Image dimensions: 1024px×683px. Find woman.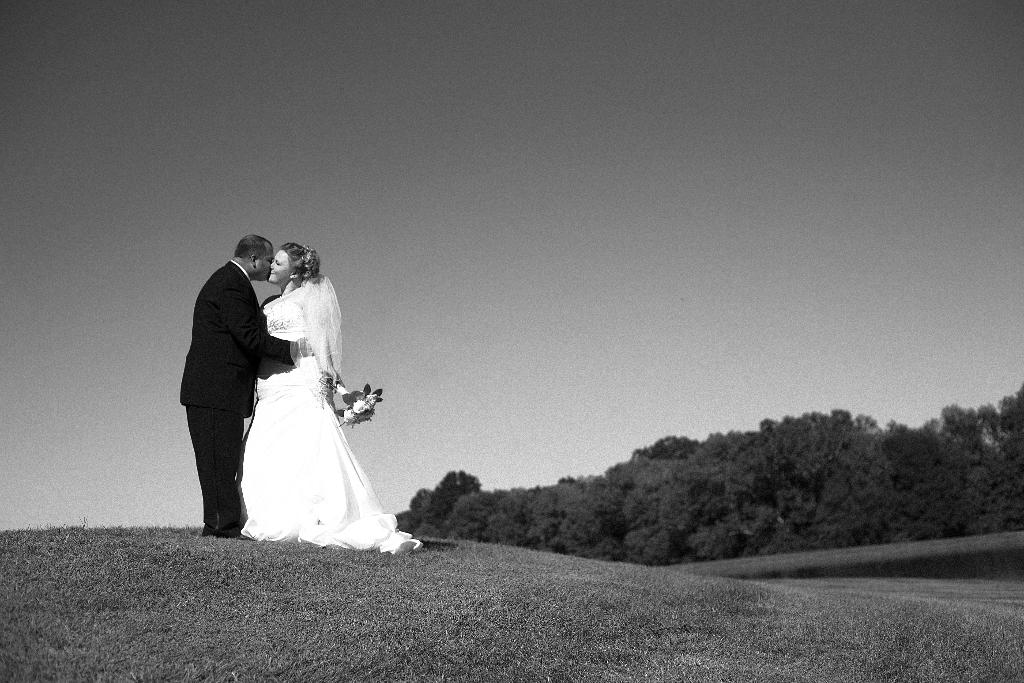
locate(230, 240, 369, 538).
